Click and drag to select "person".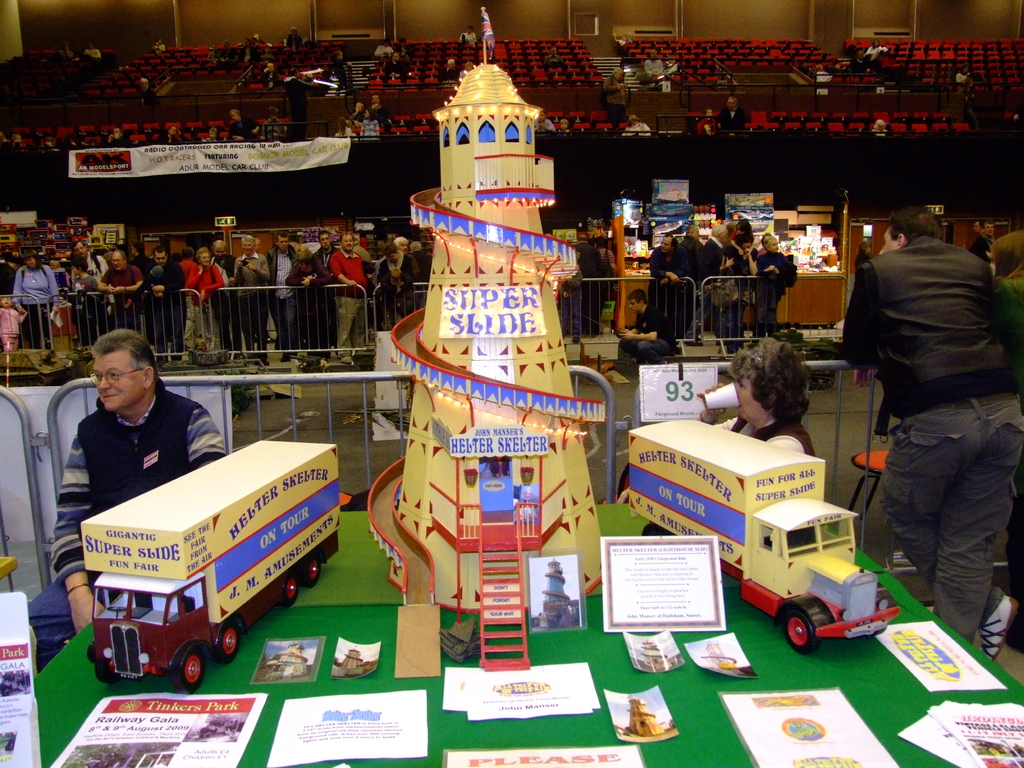
Selection: [229, 234, 275, 367].
